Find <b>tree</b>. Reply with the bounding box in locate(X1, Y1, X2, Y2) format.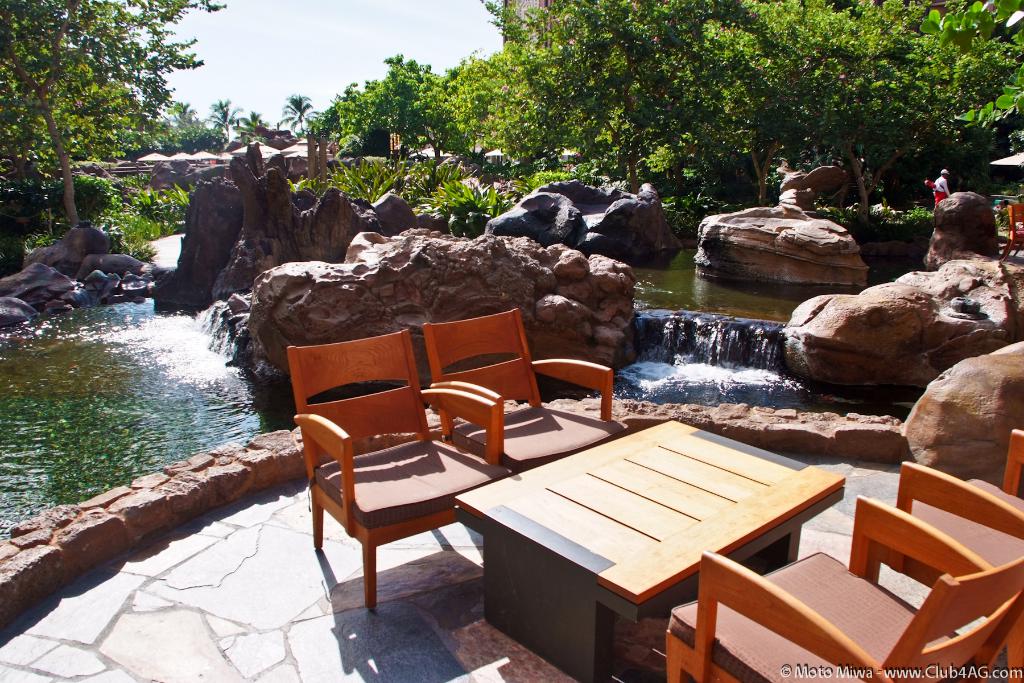
locate(0, 0, 227, 230).
